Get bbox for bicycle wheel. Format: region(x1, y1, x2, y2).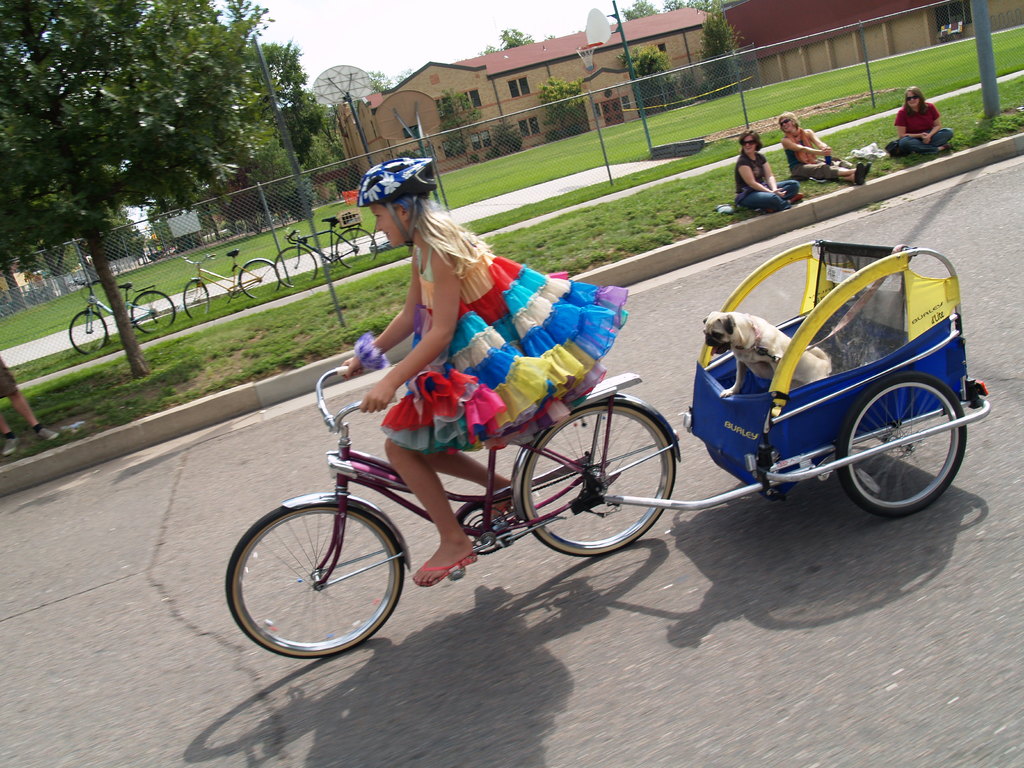
region(838, 373, 965, 522).
